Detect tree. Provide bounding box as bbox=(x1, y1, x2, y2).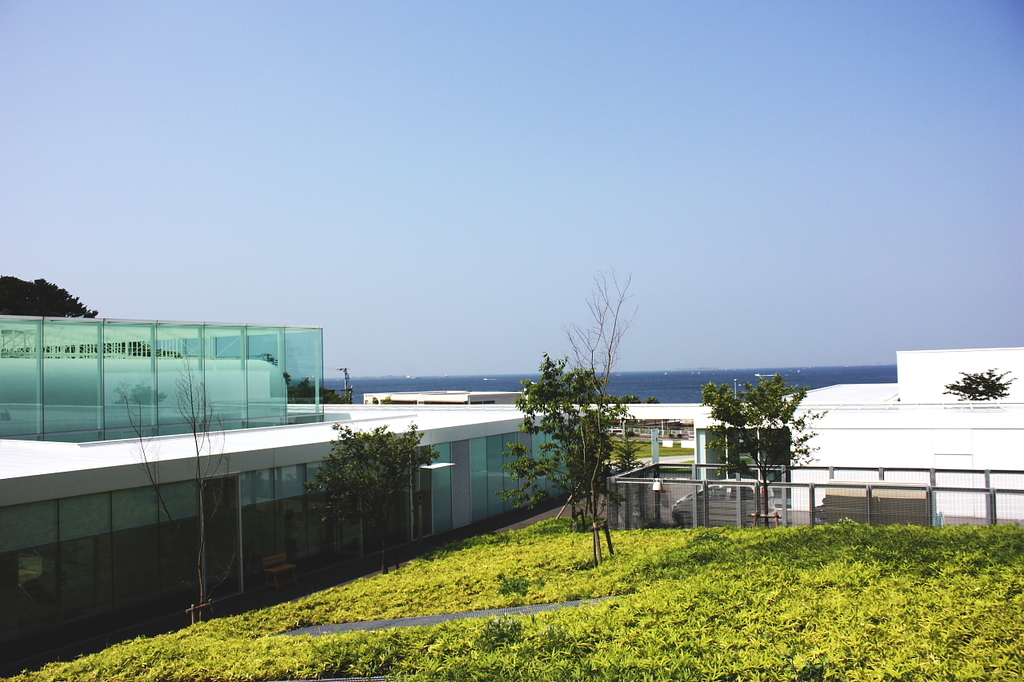
bbox=(118, 361, 230, 627).
